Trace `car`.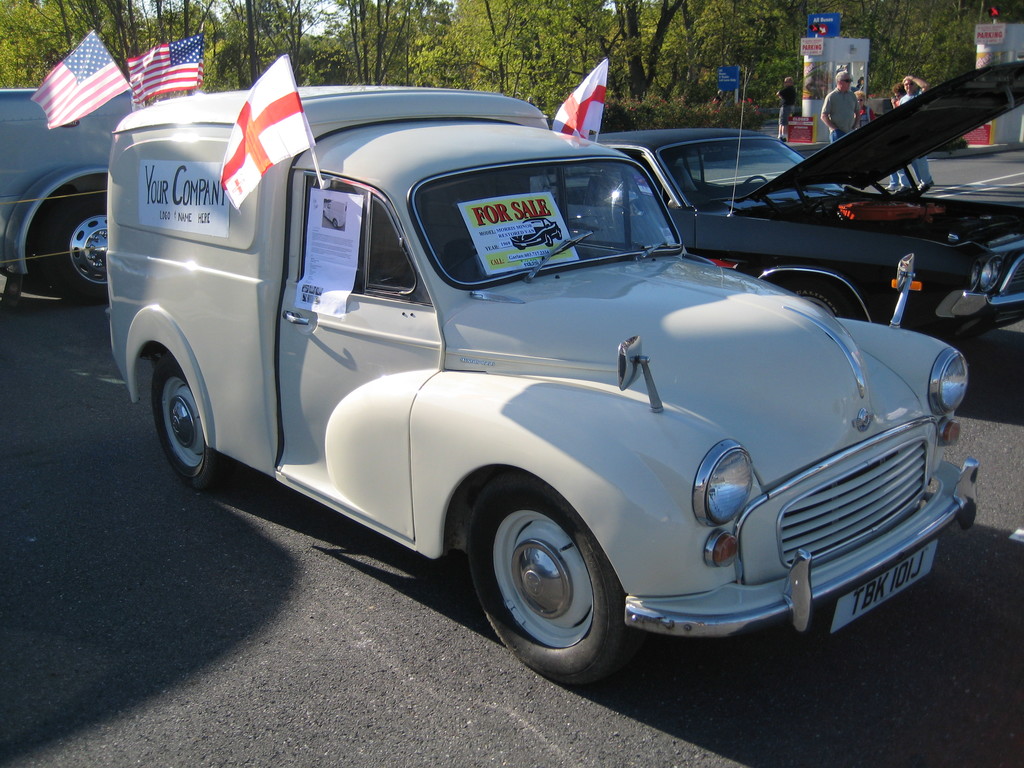
Traced to bbox=(103, 92, 993, 682).
